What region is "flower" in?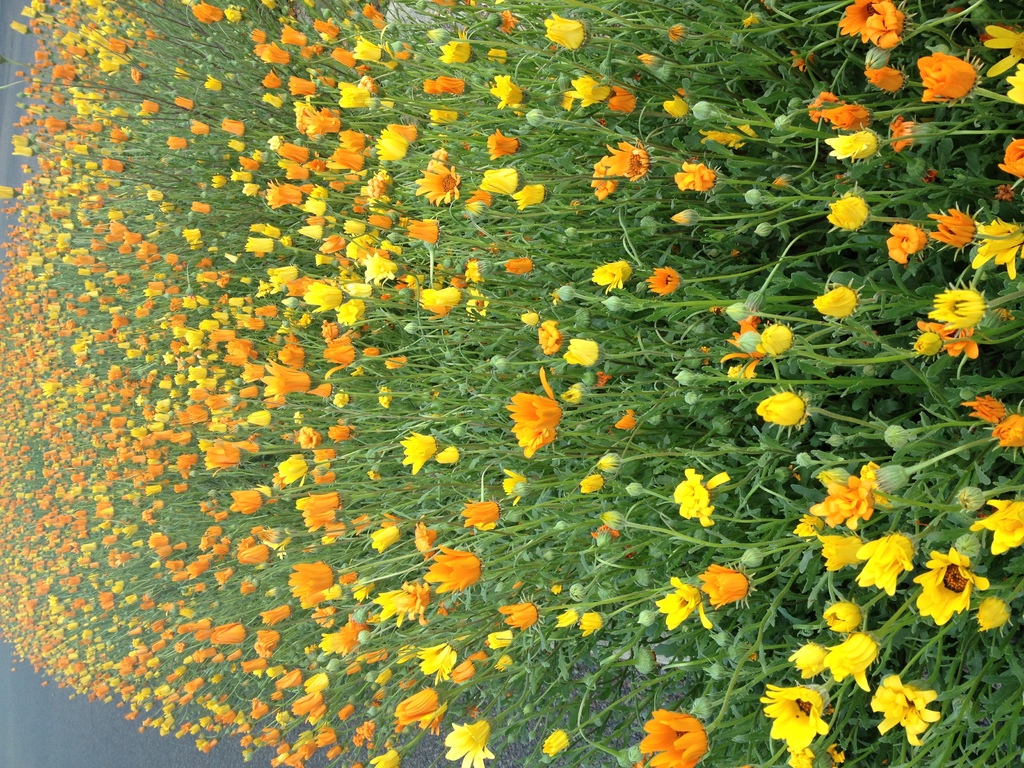
x1=603, y1=138, x2=655, y2=188.
